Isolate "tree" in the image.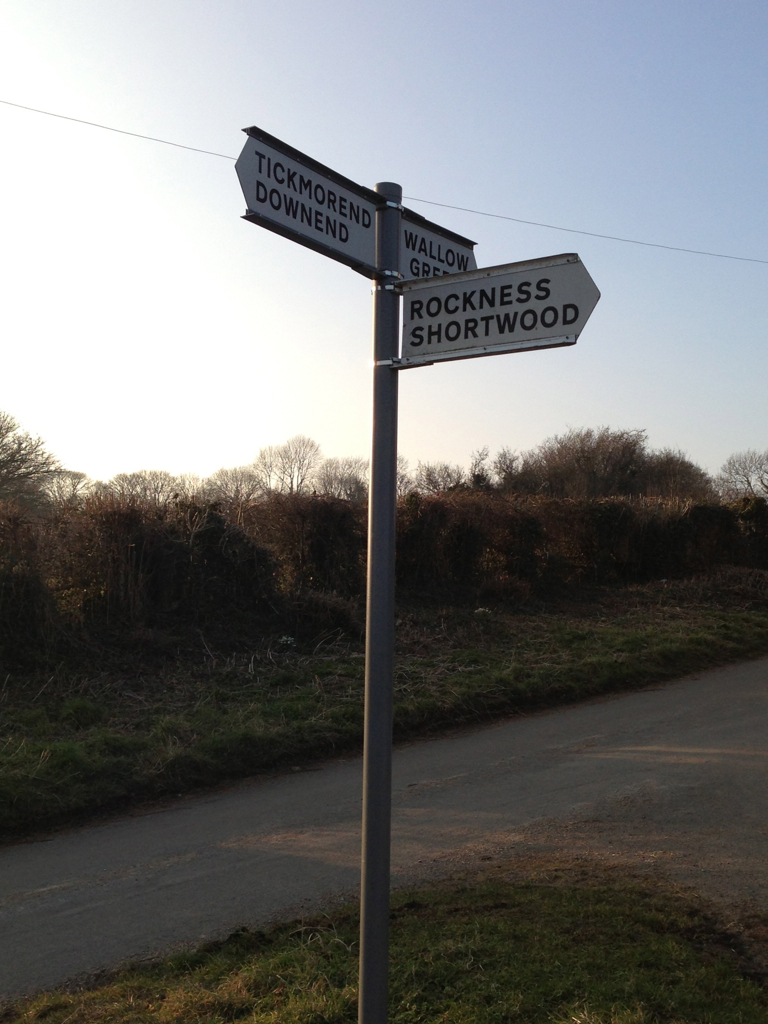
Isolated region: Rect(712, 440, 767, 527).
